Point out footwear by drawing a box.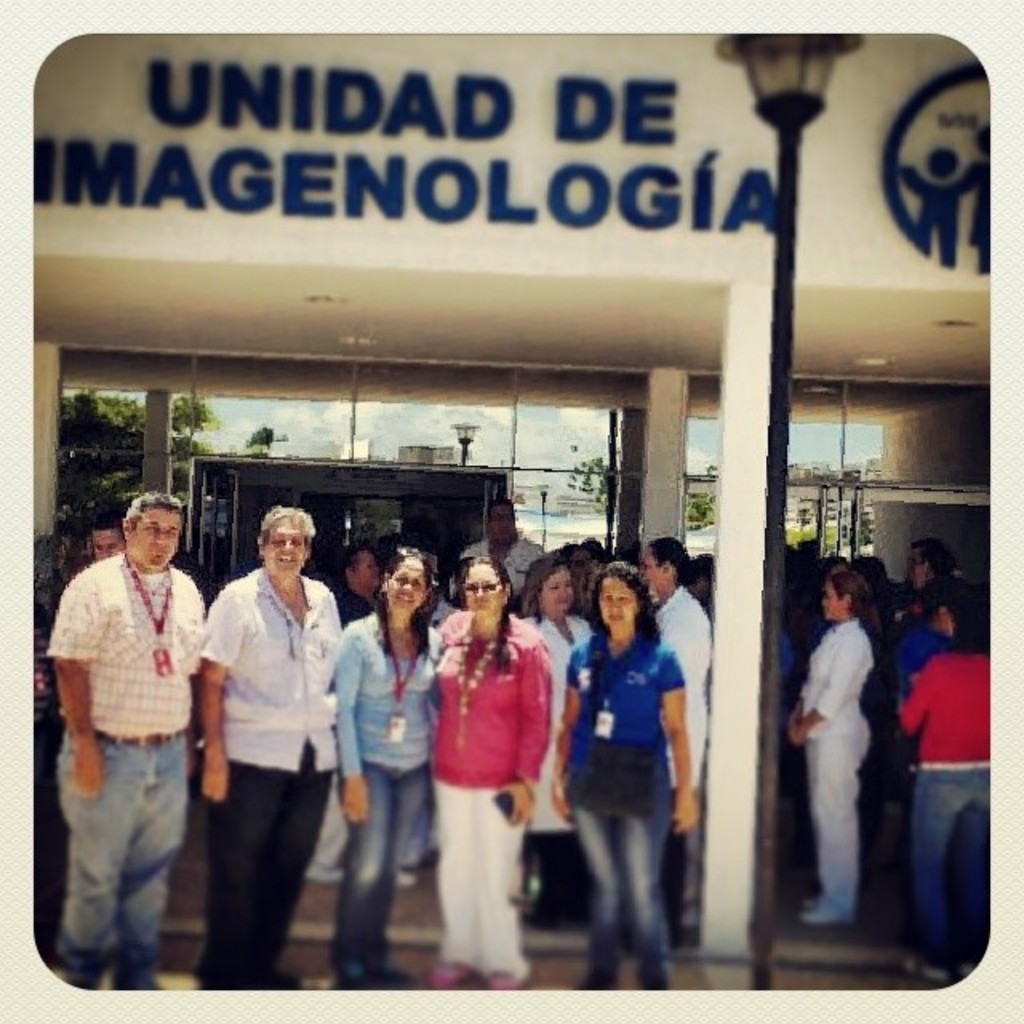
pyautogui.locateOnScreen(333, 962, 411, 989).
